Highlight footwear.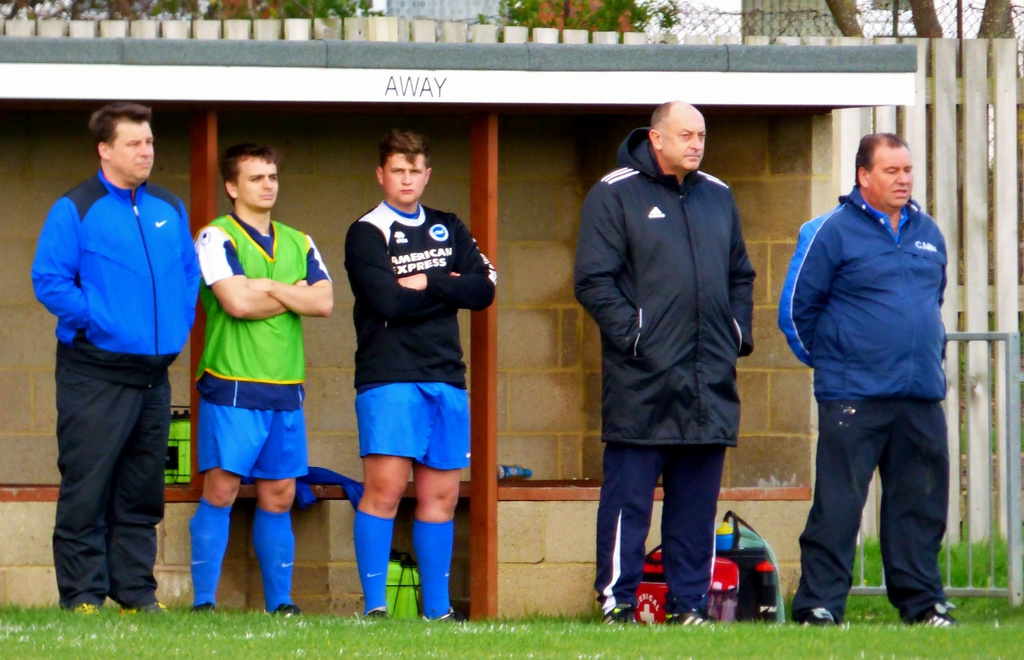
Highlighted region: (left=362, top=608, right=389, bottom=623).
